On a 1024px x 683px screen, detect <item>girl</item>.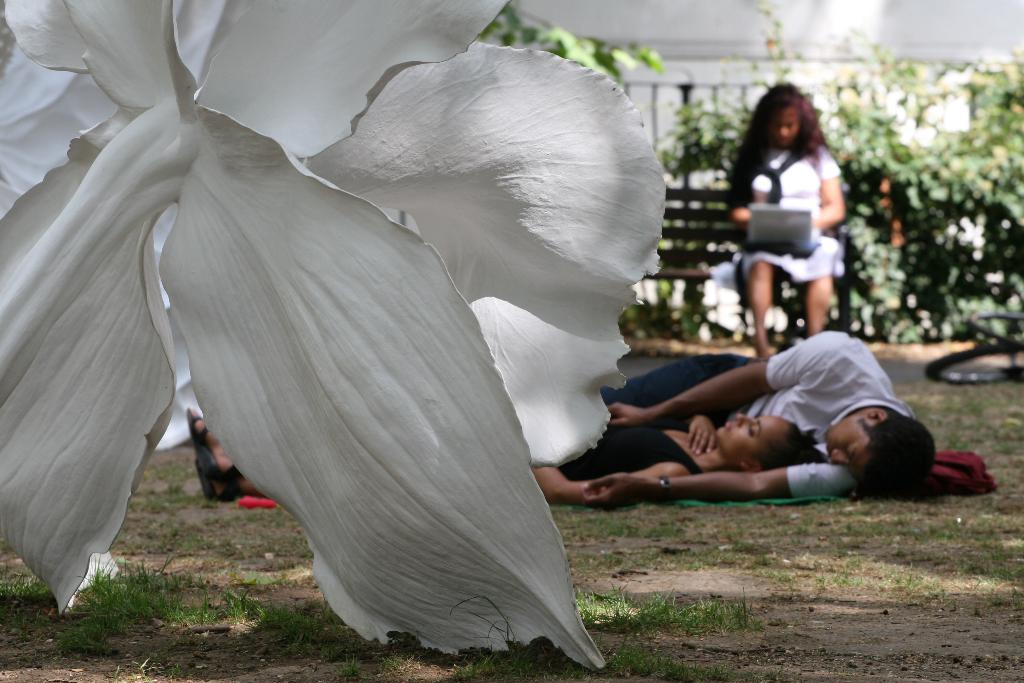
Rect(734, 76, 855, 349).
